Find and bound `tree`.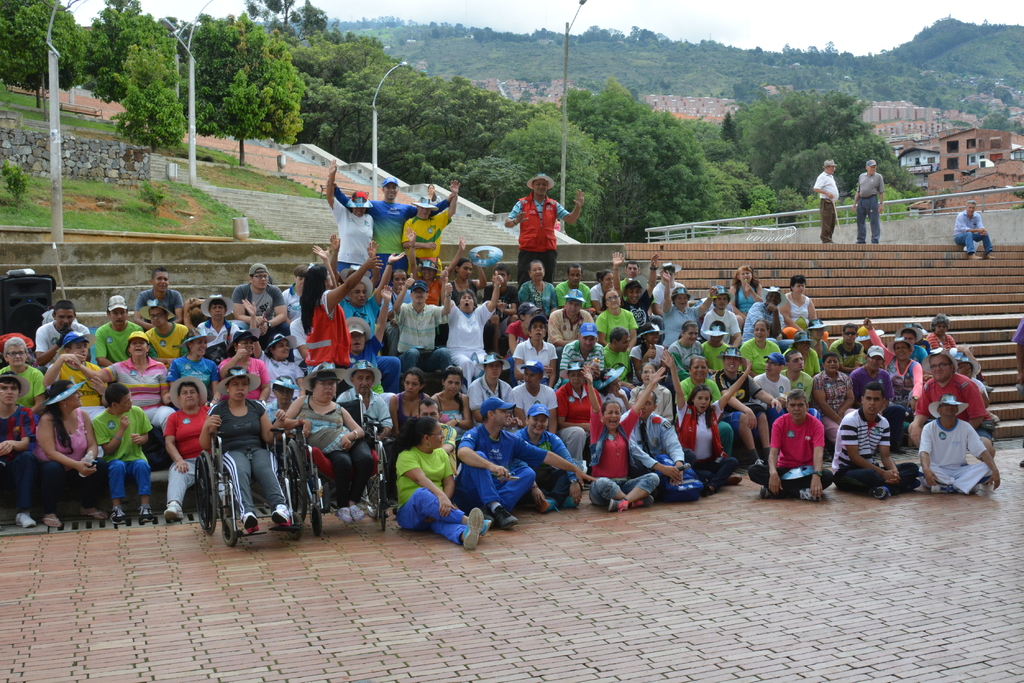
Bound: x1=822 y1=40 x2=838 y2=64.
